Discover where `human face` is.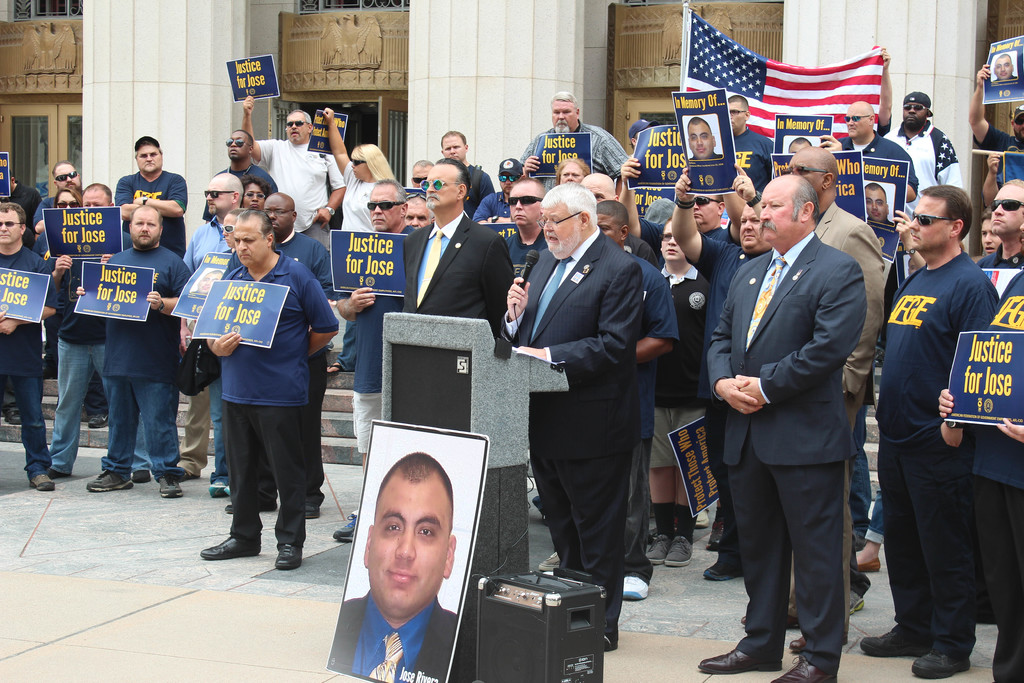
Discovered at pyautogui.locateOnScreen(981, 218, 1001, 254).
